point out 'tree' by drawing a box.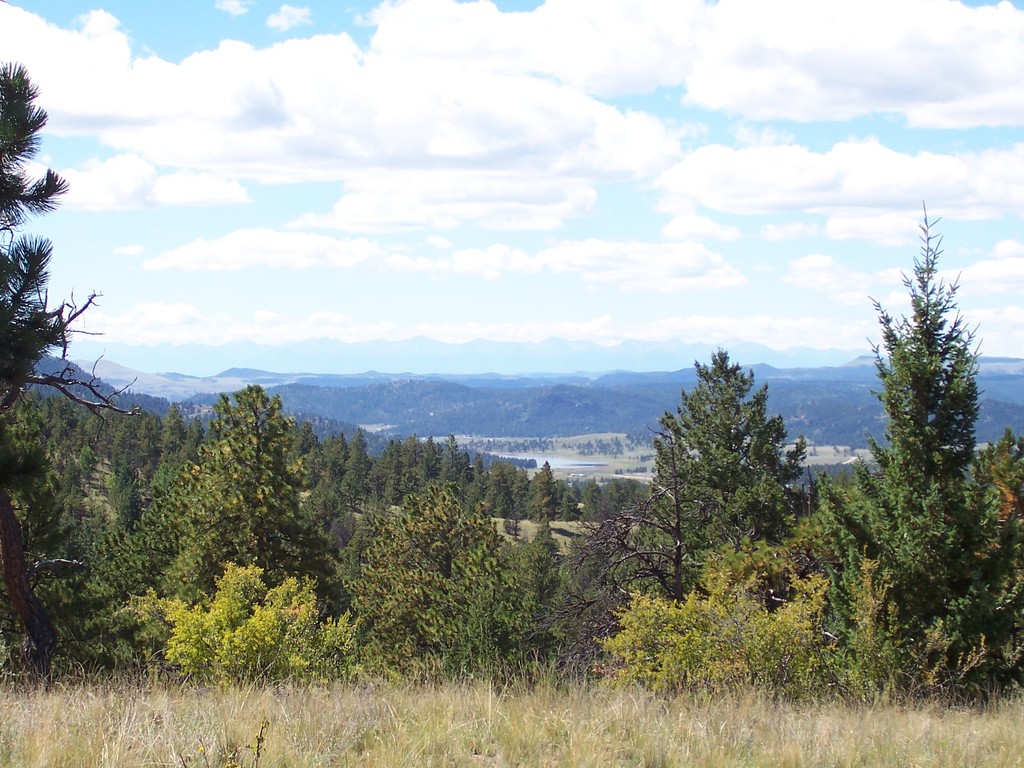
bbox=[102, 372, 317, 639].
